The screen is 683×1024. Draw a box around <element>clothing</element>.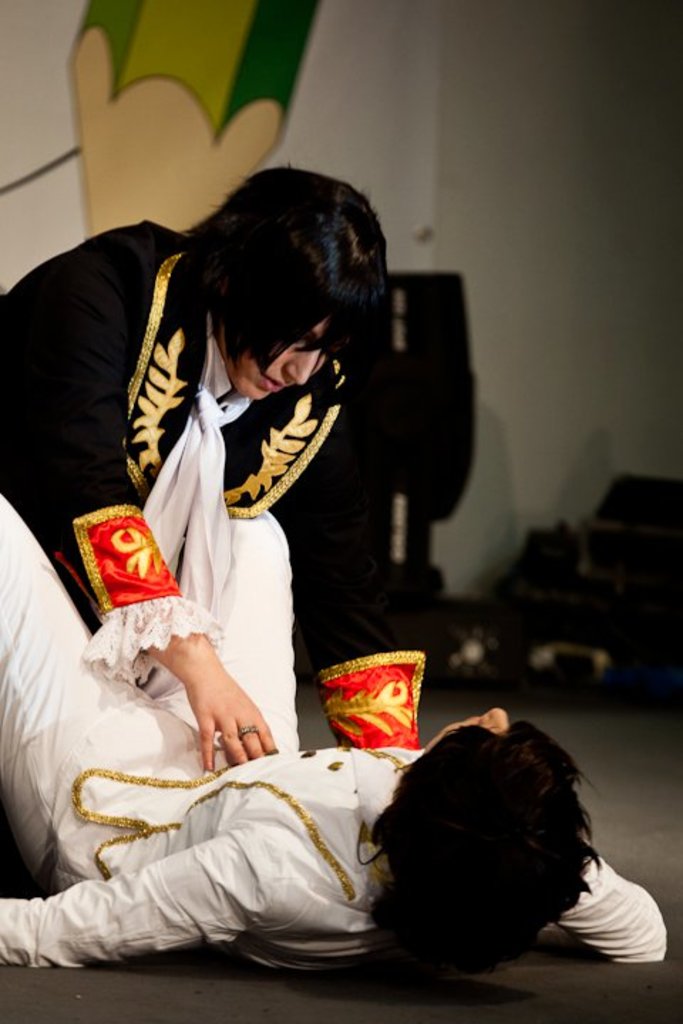
(0, 215, 343, 747).
